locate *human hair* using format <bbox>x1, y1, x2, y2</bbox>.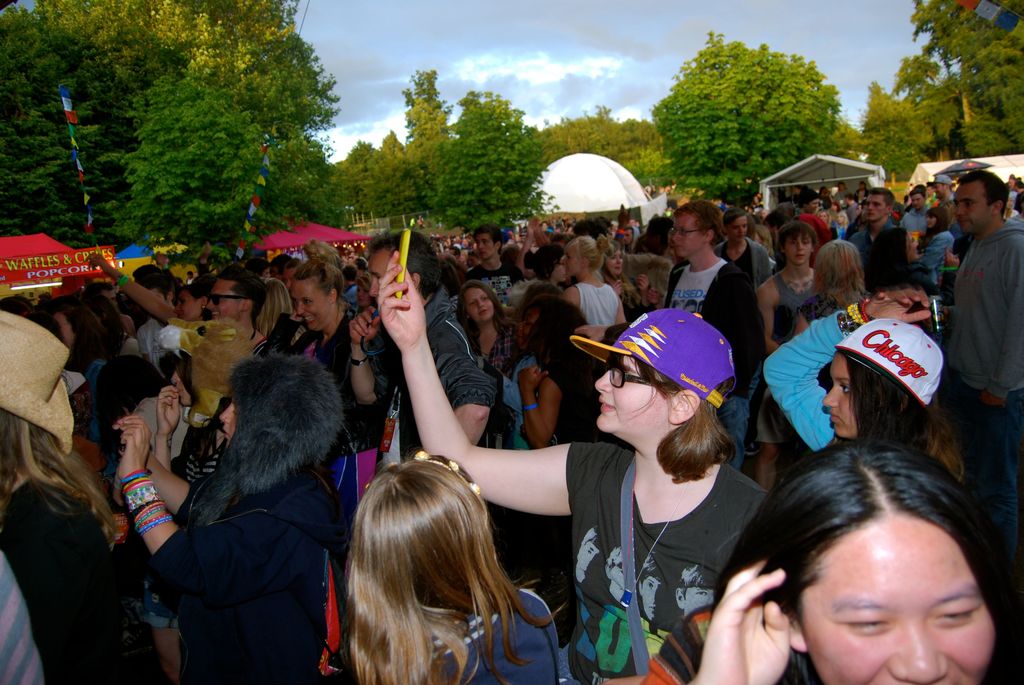
<bbox>0, 402, 118, 552</bbox>.
